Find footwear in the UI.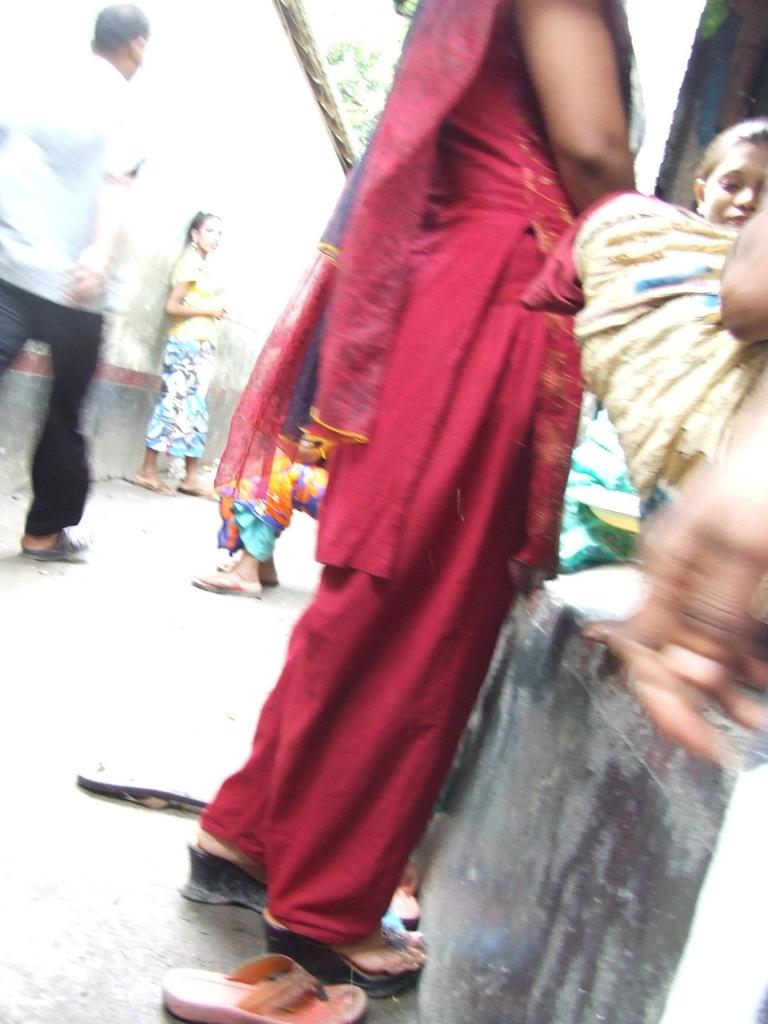
UI element at [left=157, top=949, right=370, bottom=1023].
